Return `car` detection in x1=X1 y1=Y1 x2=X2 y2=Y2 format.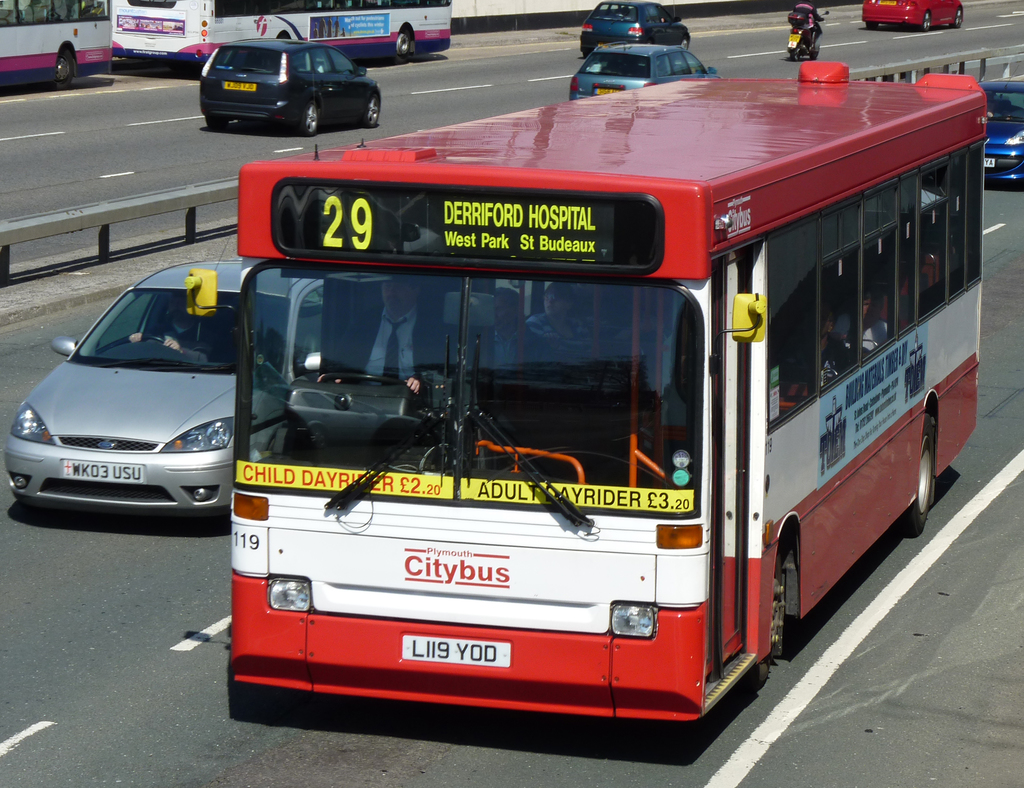
x1=0 y1=231 x2=325 y2=519.
